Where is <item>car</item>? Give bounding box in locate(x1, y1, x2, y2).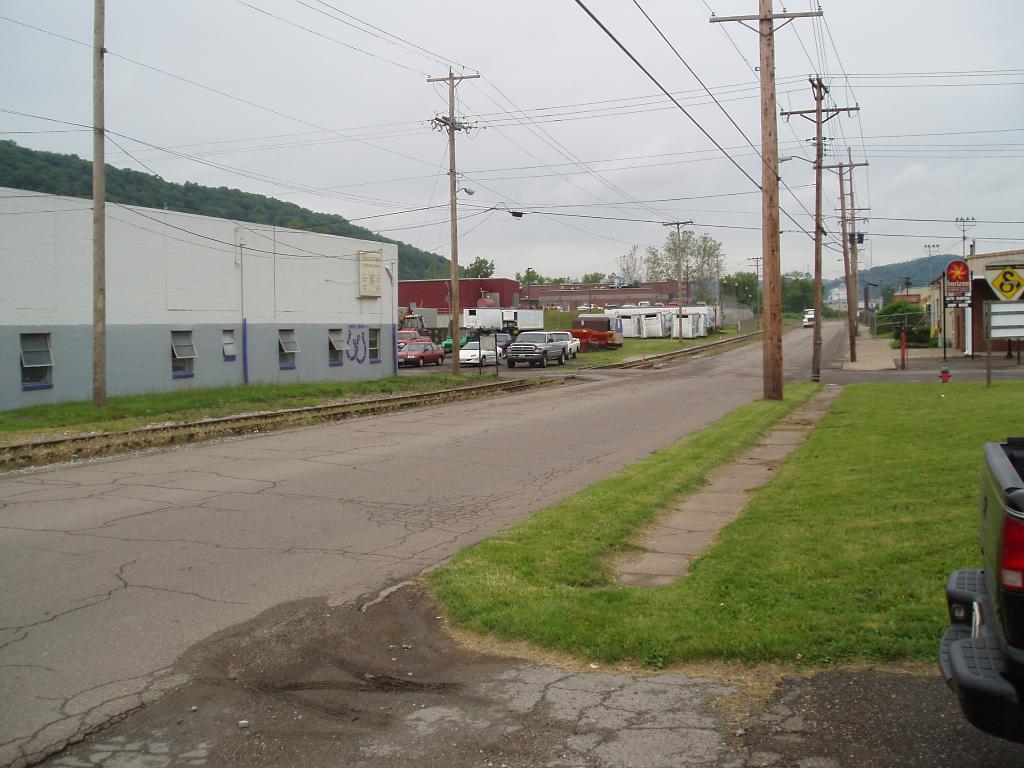
locate(691, 300, 705, 307).
